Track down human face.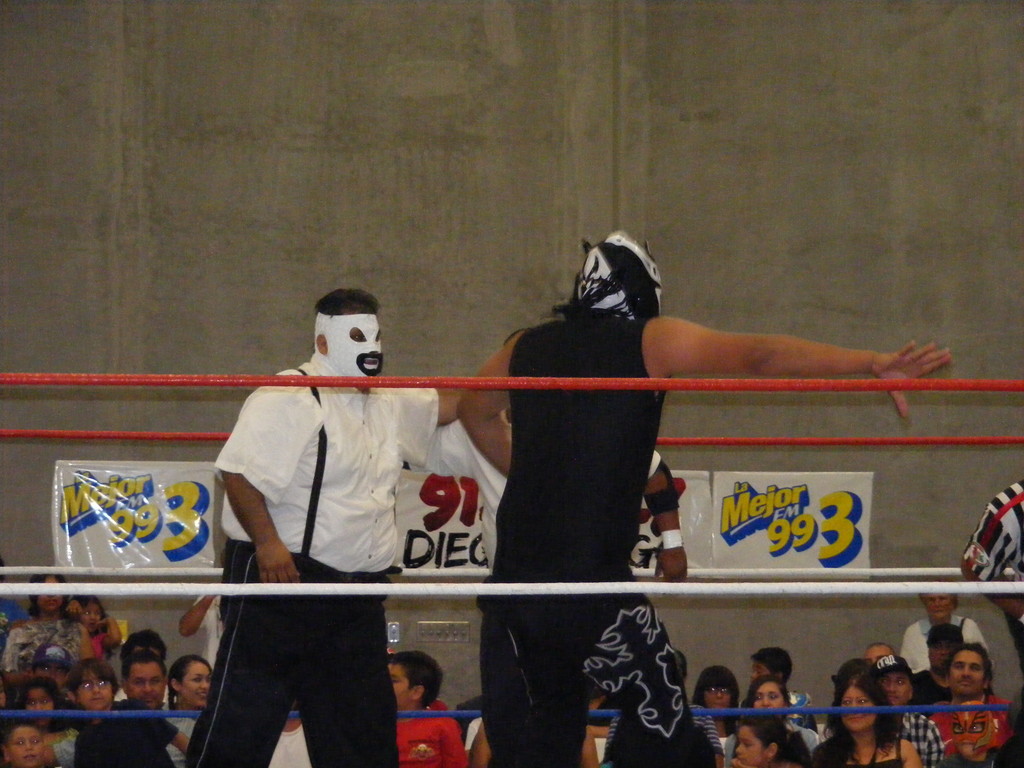
Tracked to detection(751, 677, 787, 708).
